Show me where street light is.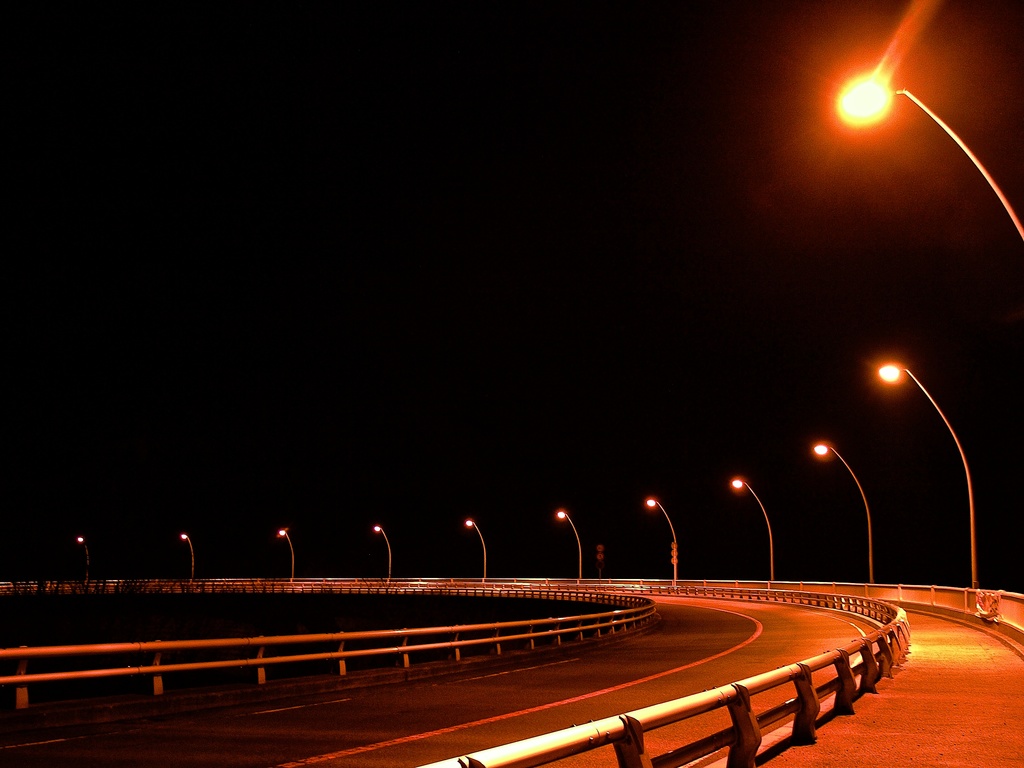
street light is at region(555, 505, 587, 586).
